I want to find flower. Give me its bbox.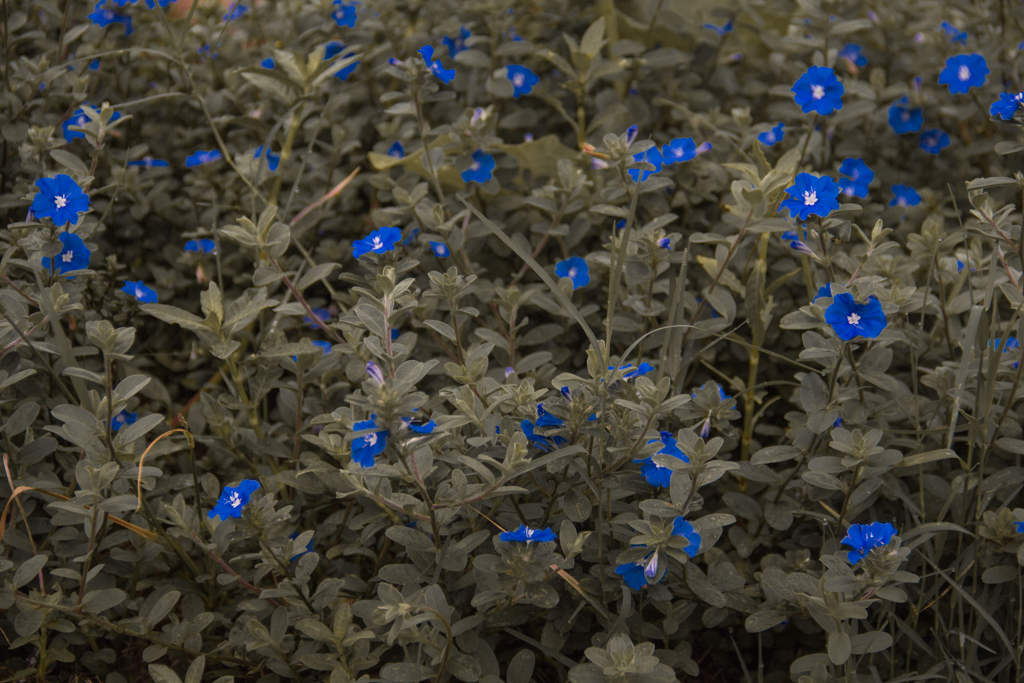
bbox=[186, 232, 219, 260].
